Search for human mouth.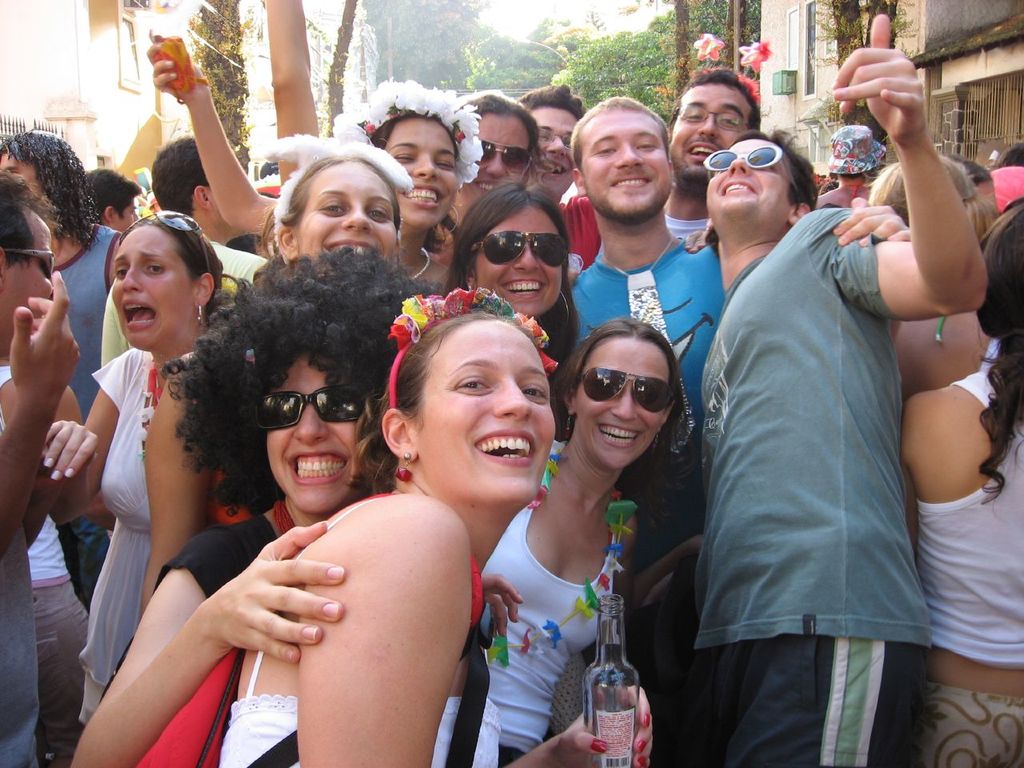
Found at {"x1": 687, "y1": 143, "x2": 719, "y2": 163}.
